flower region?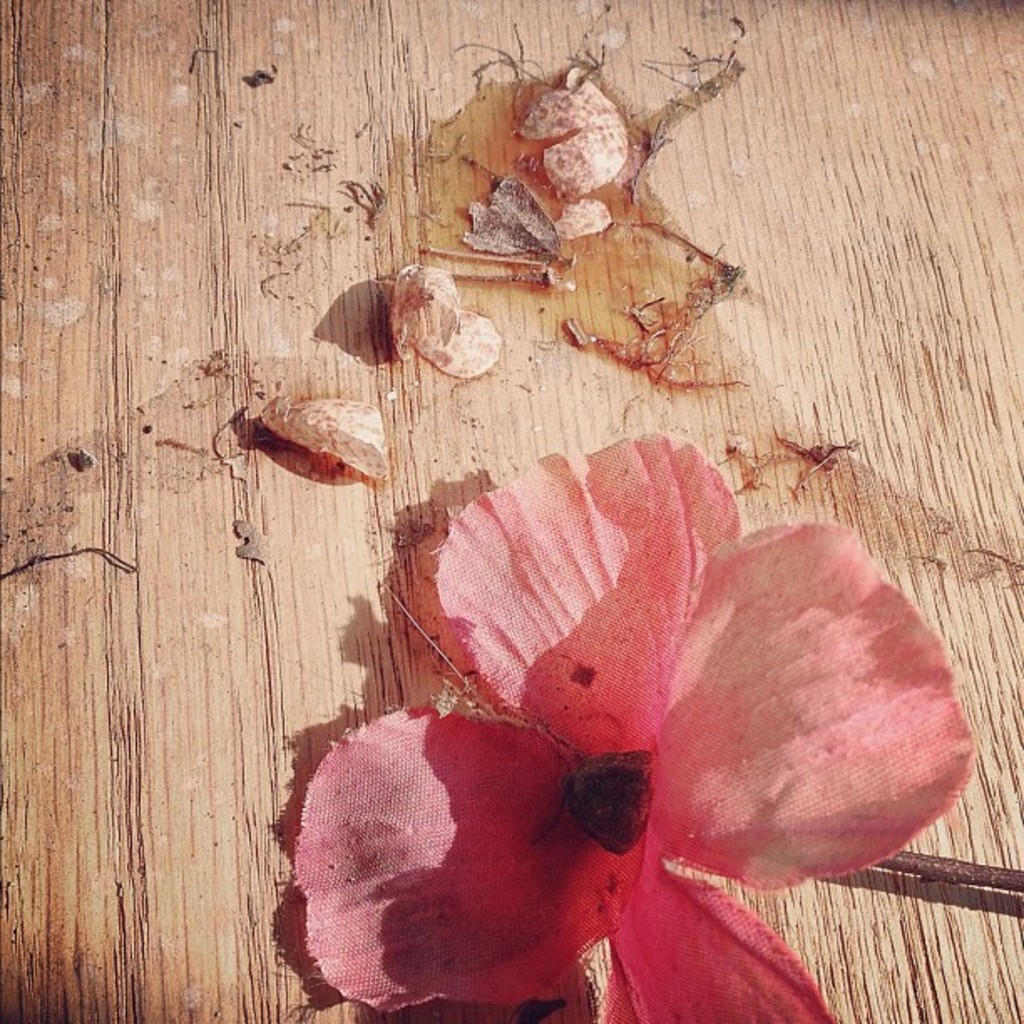
region(298, 387, 997, 986)
